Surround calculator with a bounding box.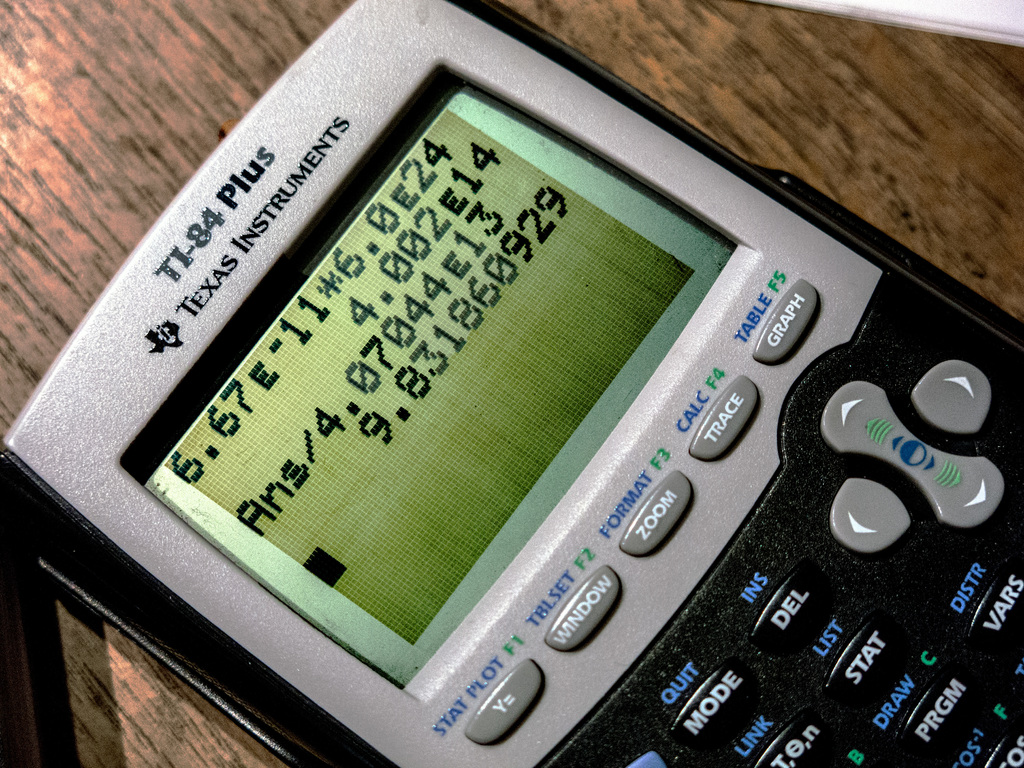
<box>0,0,1023,767</box>.
